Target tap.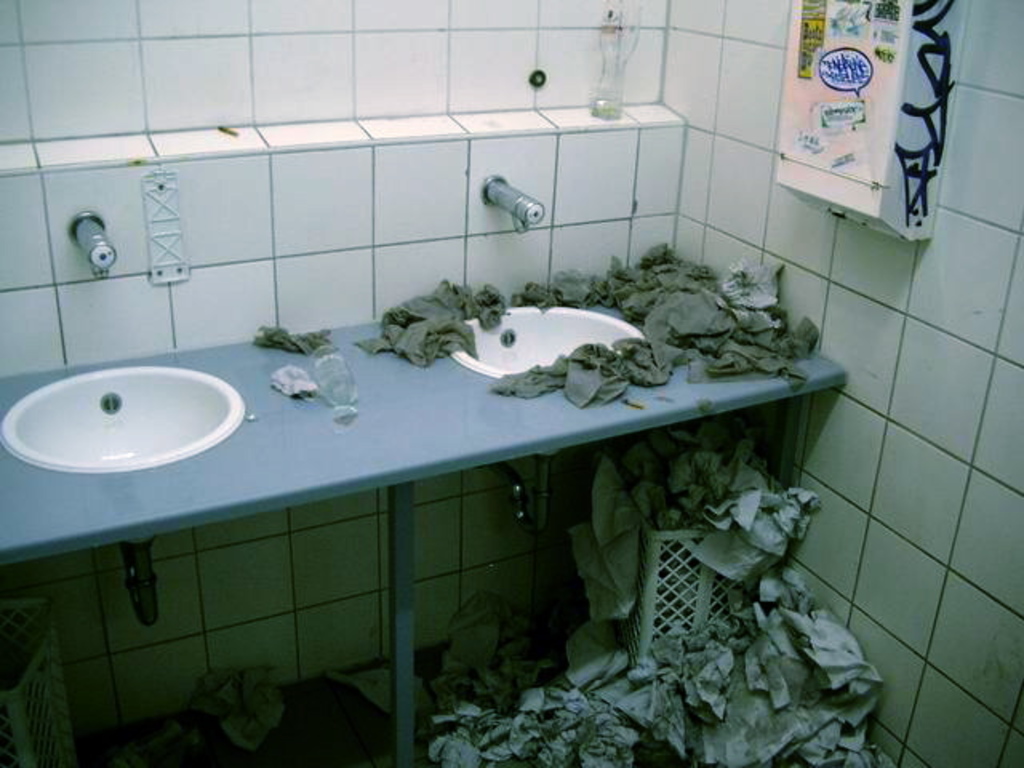
Target region: bbox=[67, 206, 122, 283].
